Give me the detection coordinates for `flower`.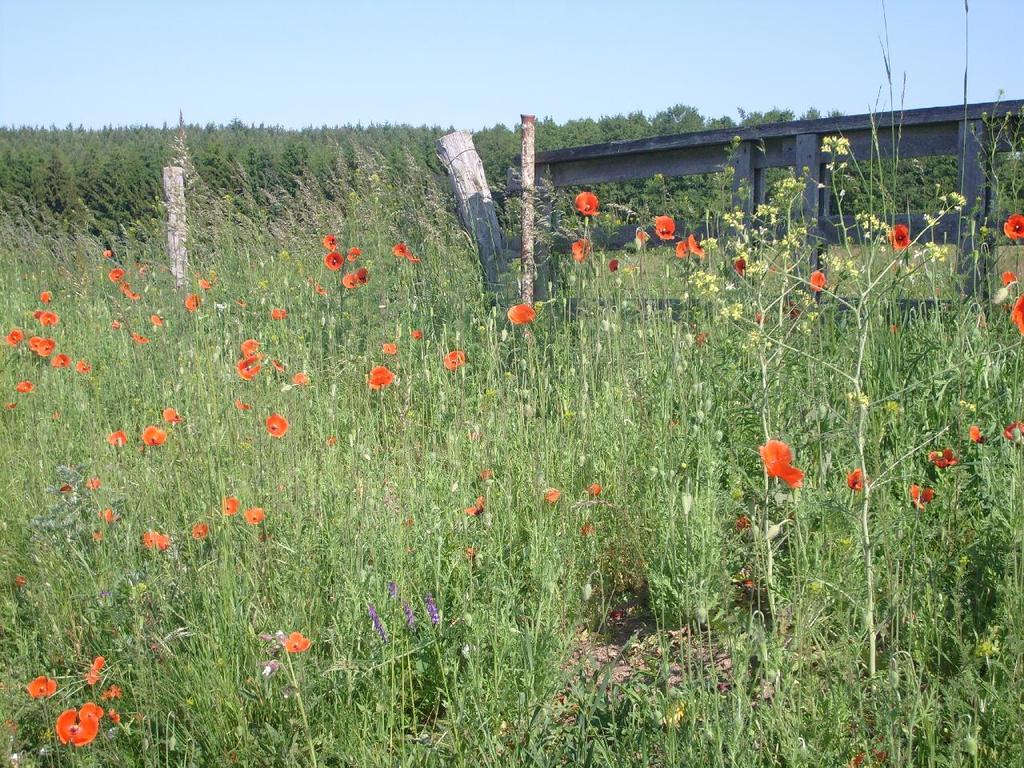
detection(927, 446, 962, 470).
